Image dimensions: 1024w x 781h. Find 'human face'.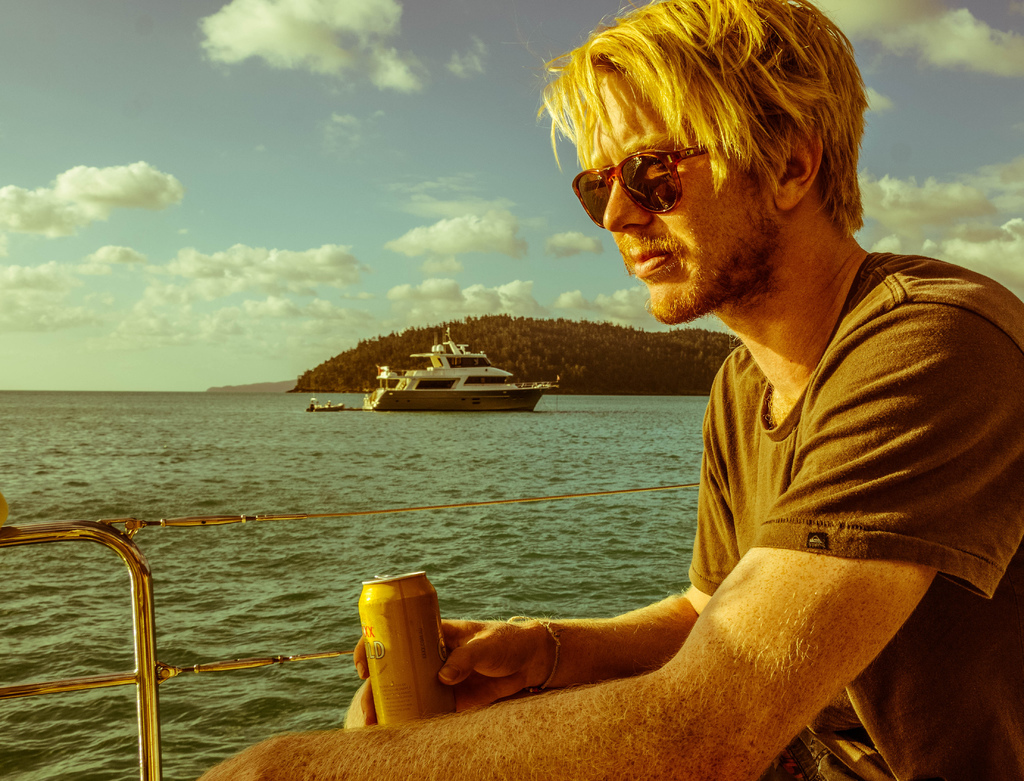
<bbox>578, 75, 759, 322</bbox>.
